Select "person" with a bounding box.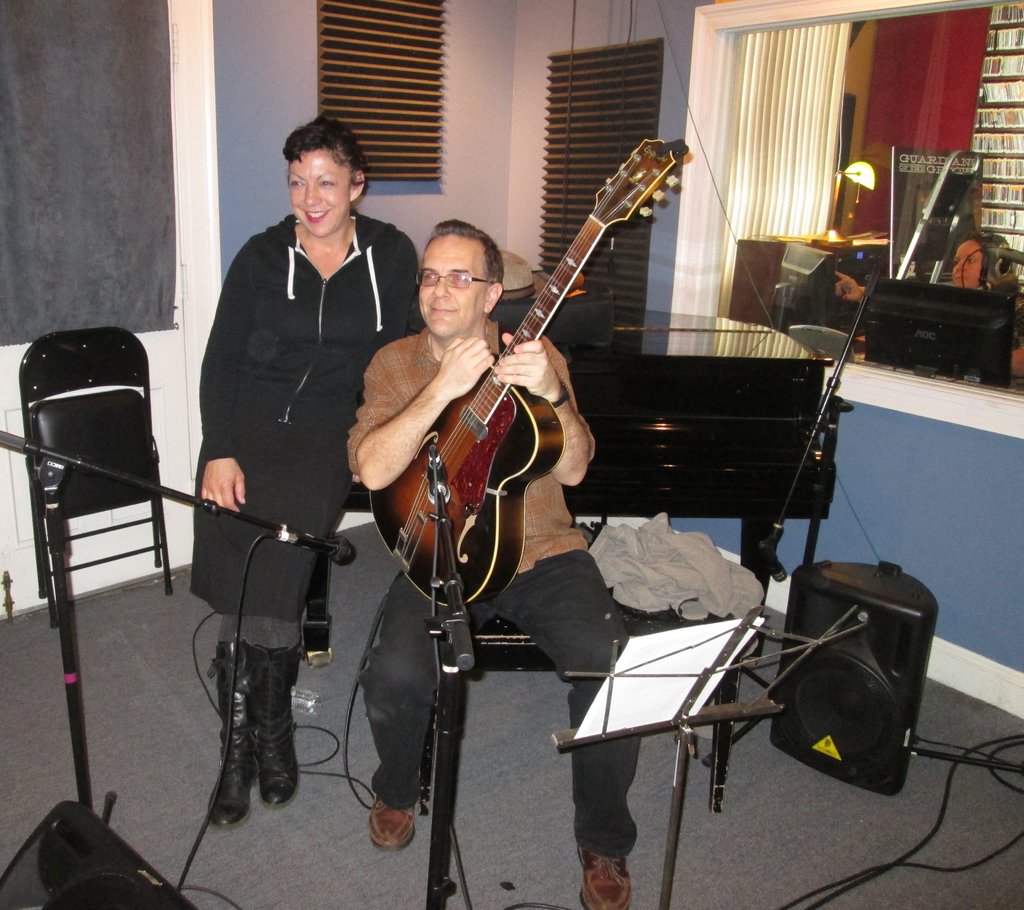
(x1=190, y1=111, x2=424, y2=829).
